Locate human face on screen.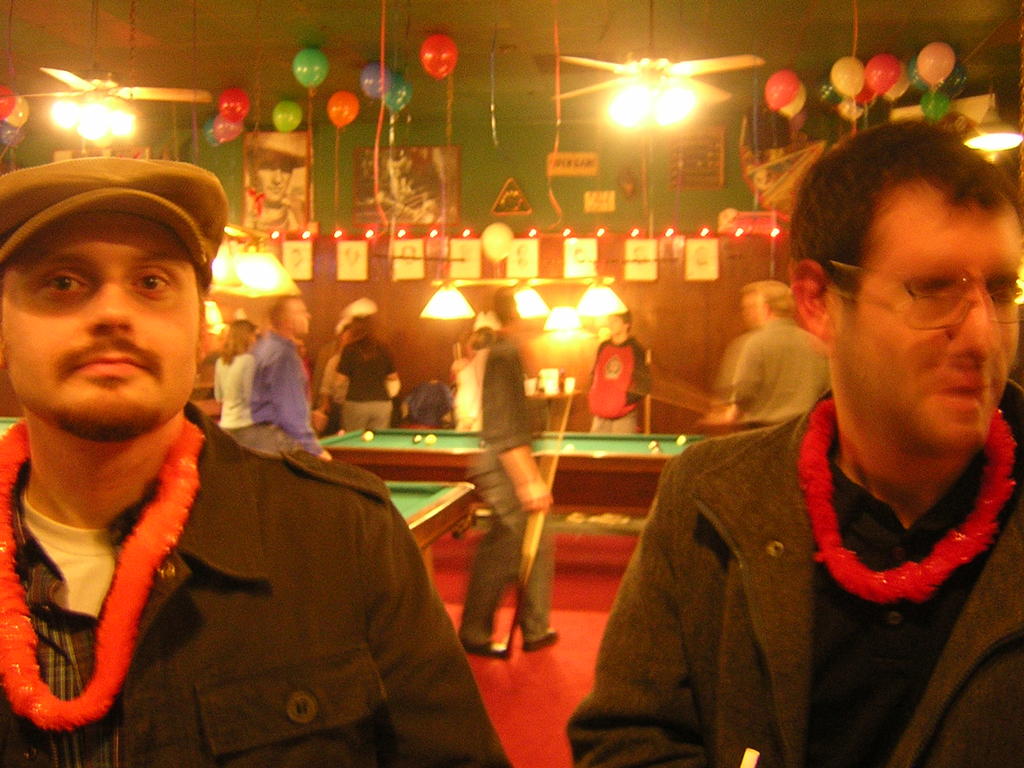
On screen at box(825, 193, 1023, 451).
